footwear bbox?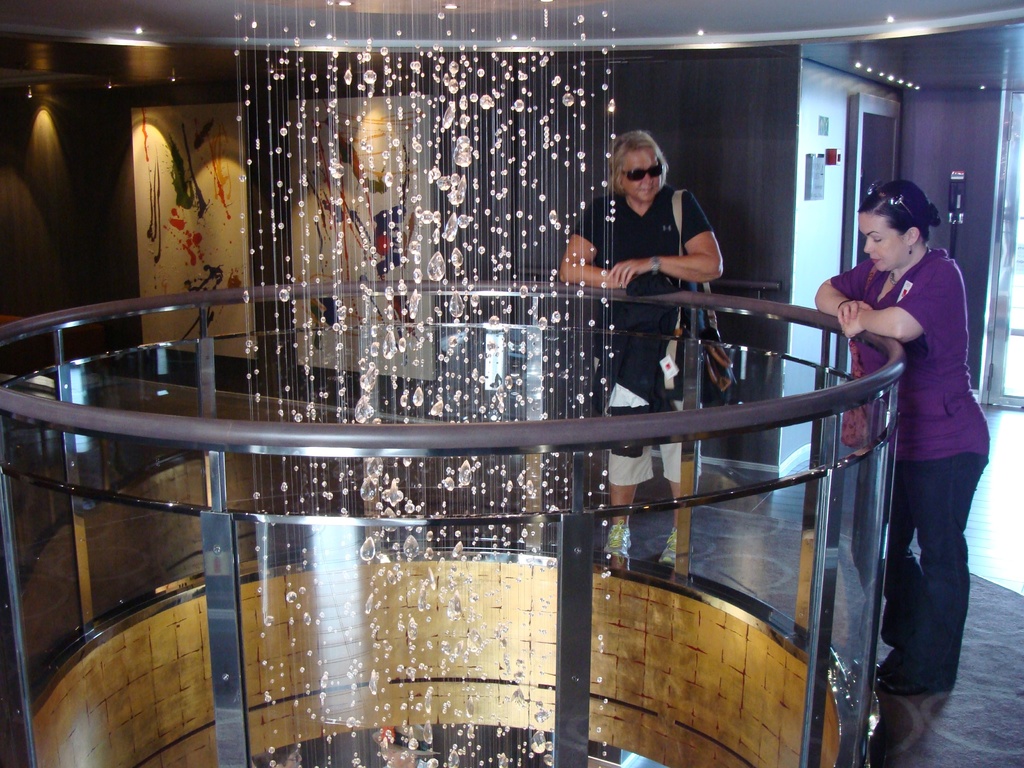
{"x1": 658, "y1": 525, "x2": 690, "y2": 572}
